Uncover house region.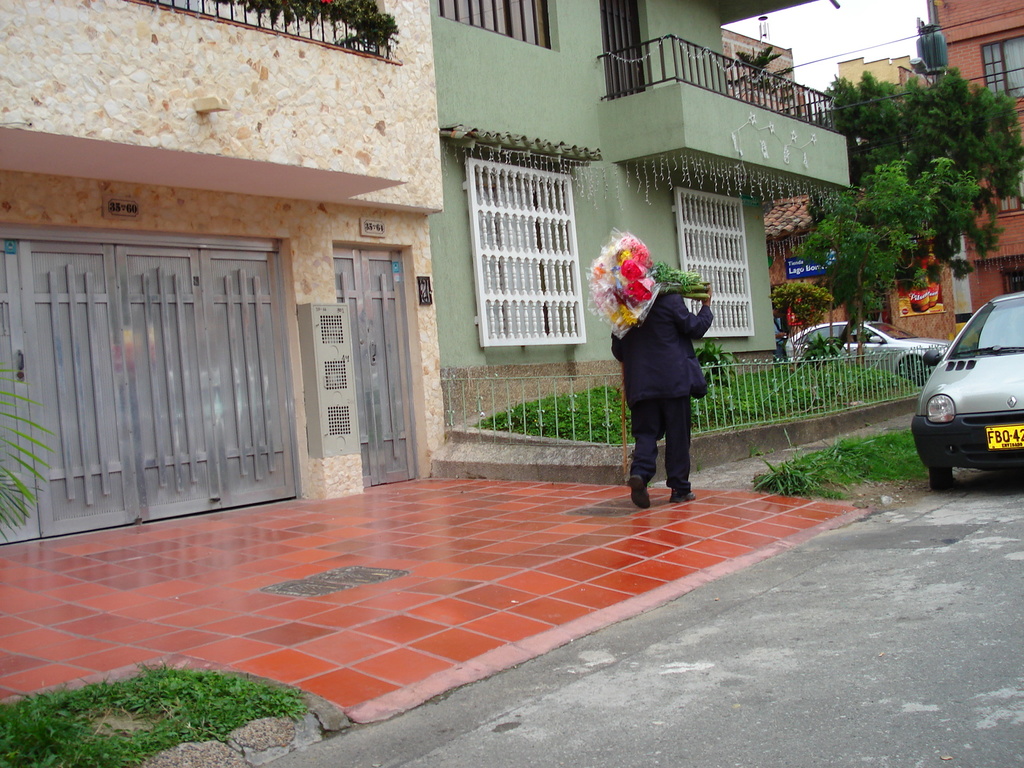
Uncovered: {"x1": 444, "y1": 0, "x2": 850, "y2": 449}.
